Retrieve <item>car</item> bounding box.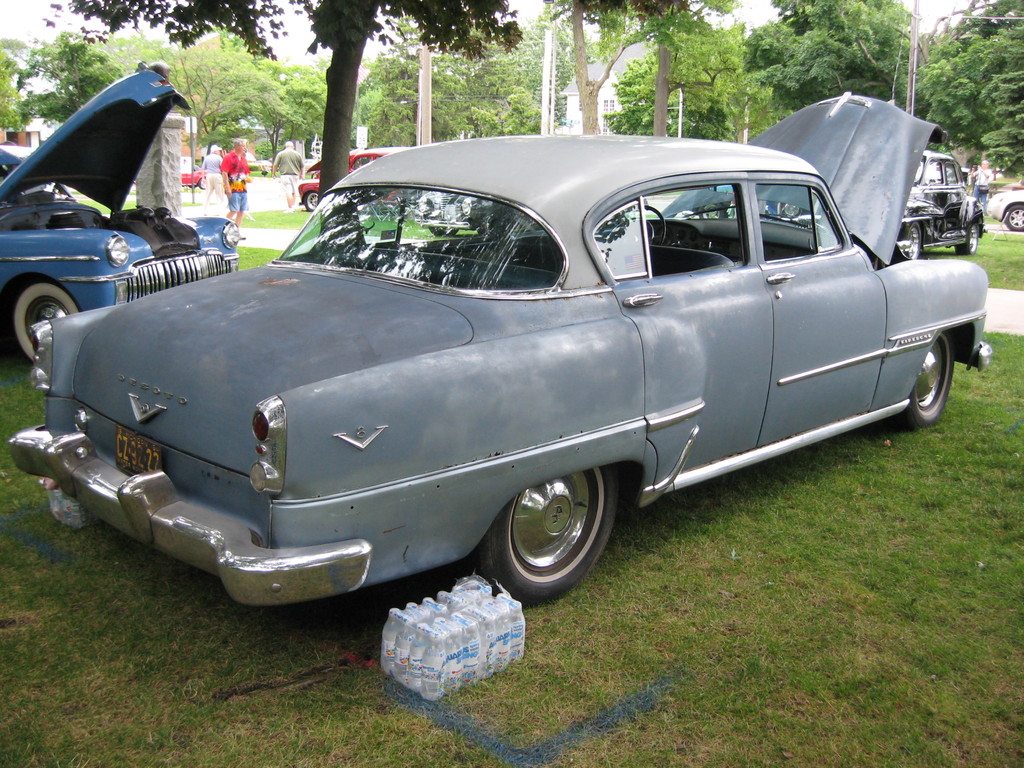
Bounding box: box=[1, 93, 1003, 613].
